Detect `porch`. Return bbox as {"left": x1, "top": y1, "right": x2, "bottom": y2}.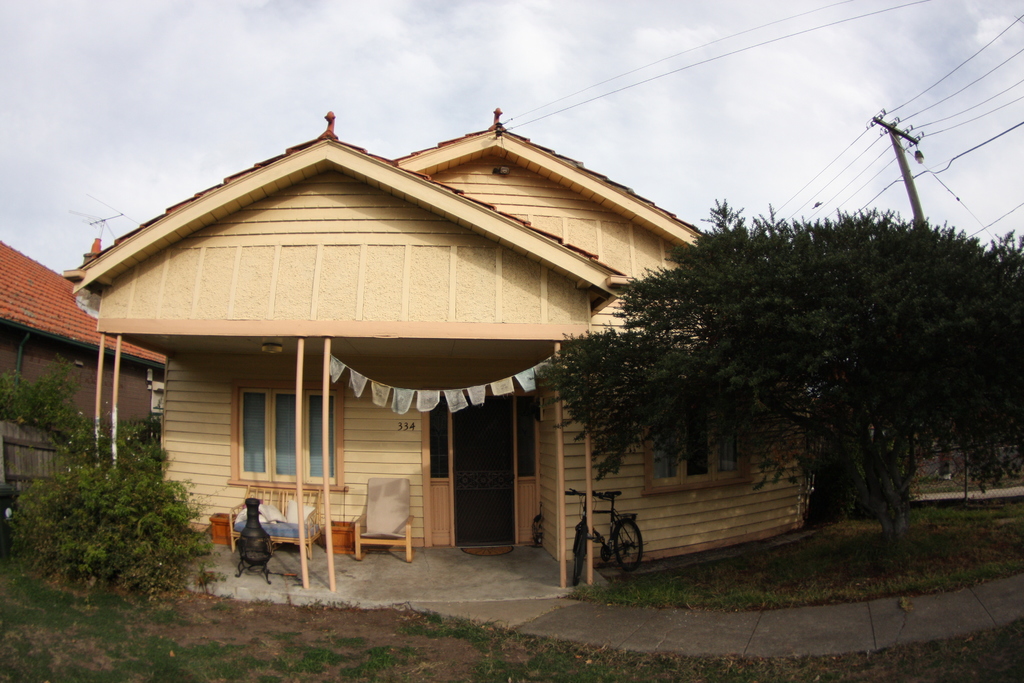
{"left": 168, "top": 543, "right": 590, "bottom": 623}.
